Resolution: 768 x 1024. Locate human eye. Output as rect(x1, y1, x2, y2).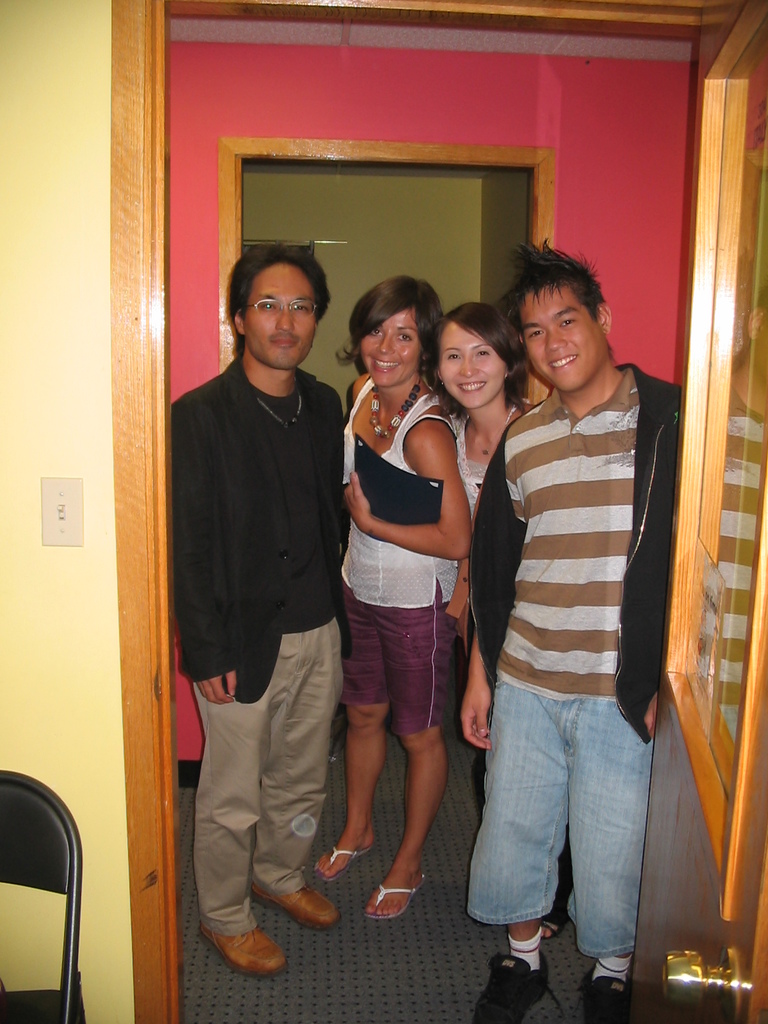
rect(529, 324, 544, 344).
